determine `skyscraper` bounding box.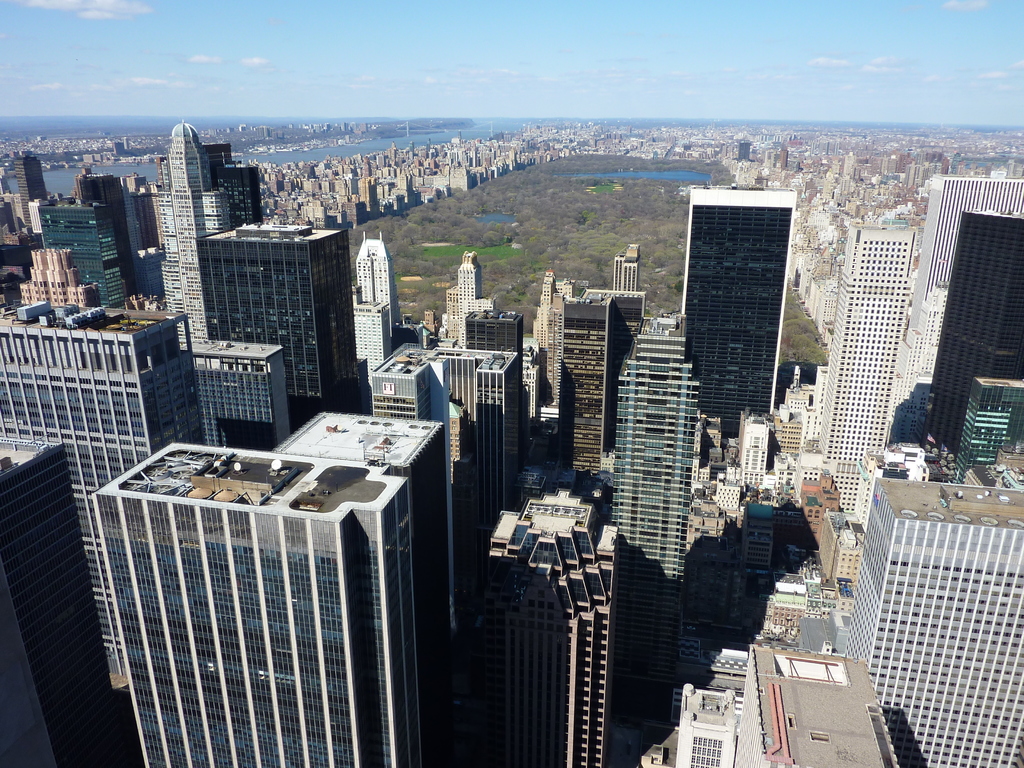
Determined: box(204, 143, 261, 214).
